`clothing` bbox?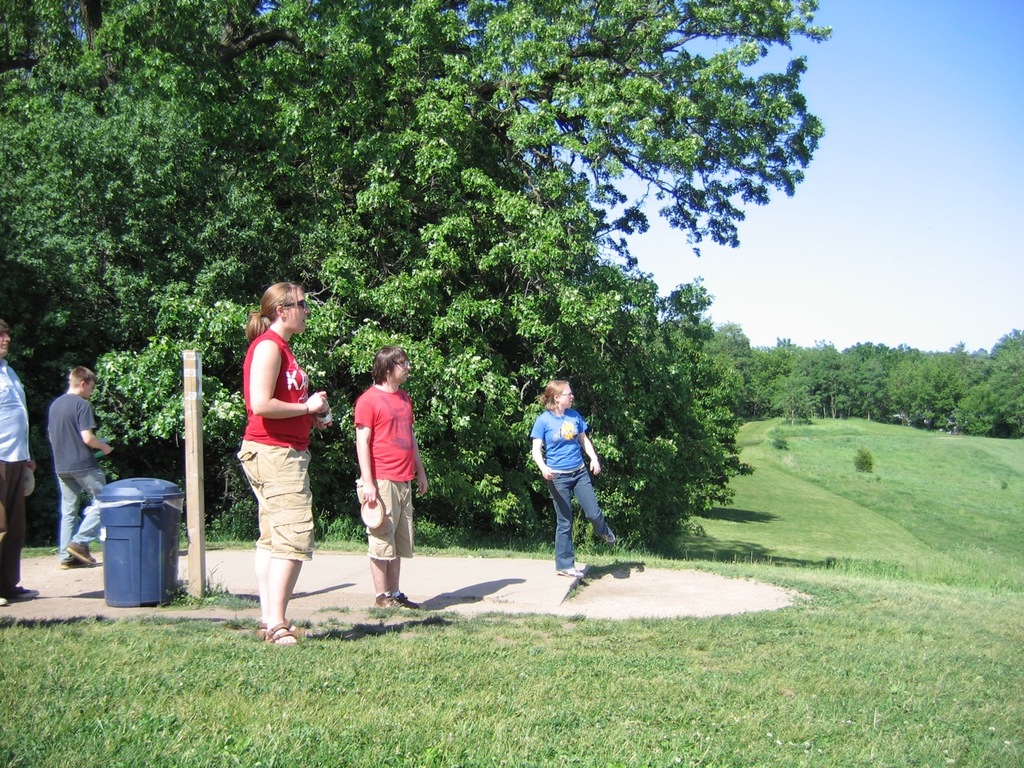
l=50, t=395, r=103, b=559
